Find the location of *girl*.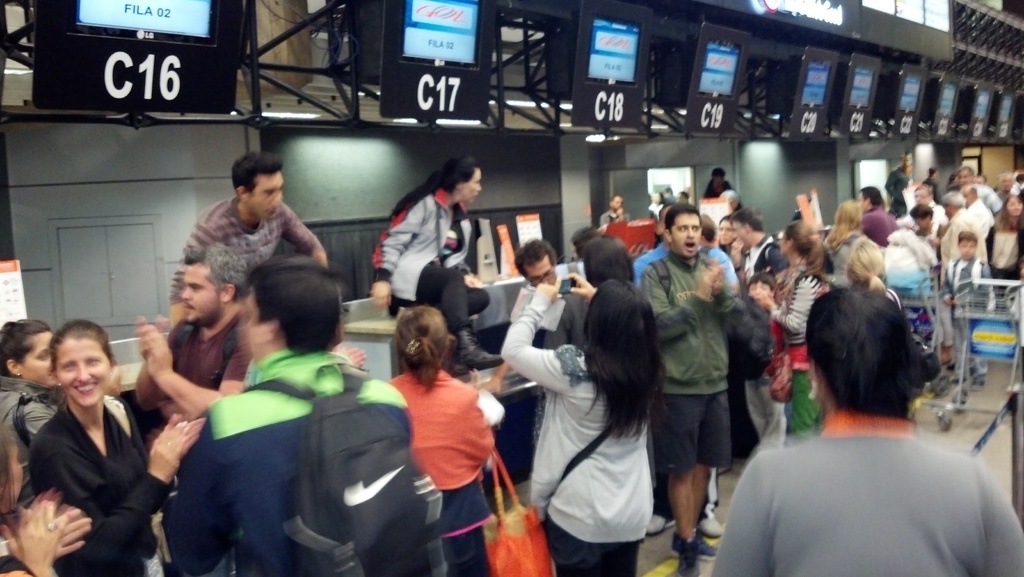
Location: bbox=(385, 307, 495, 576).
